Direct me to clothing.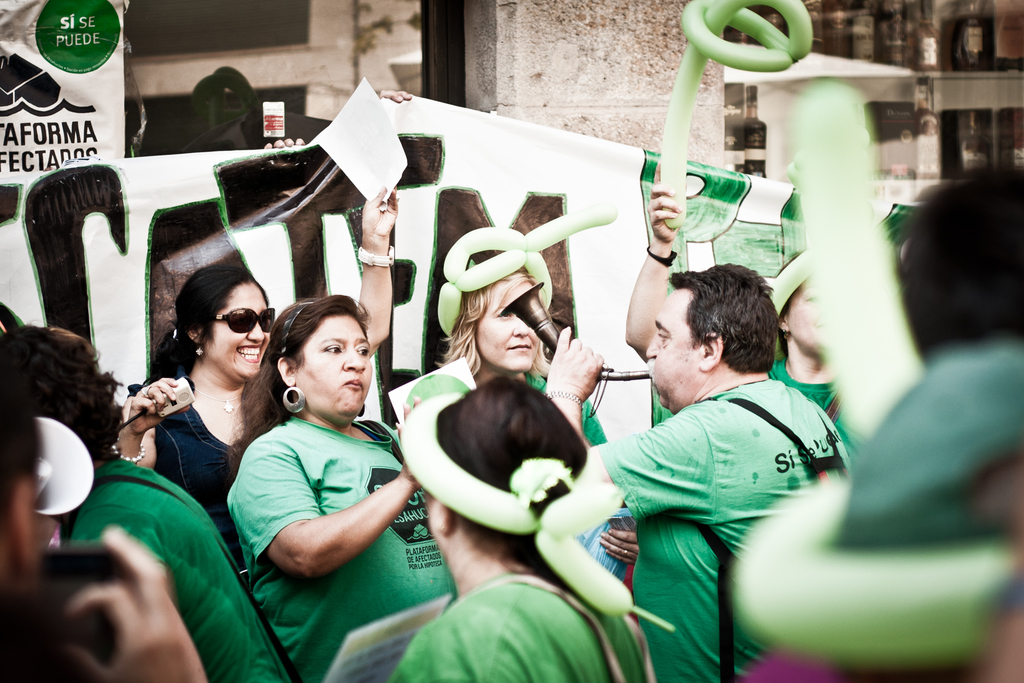
Direction: box(214, 421, 454, 682).
